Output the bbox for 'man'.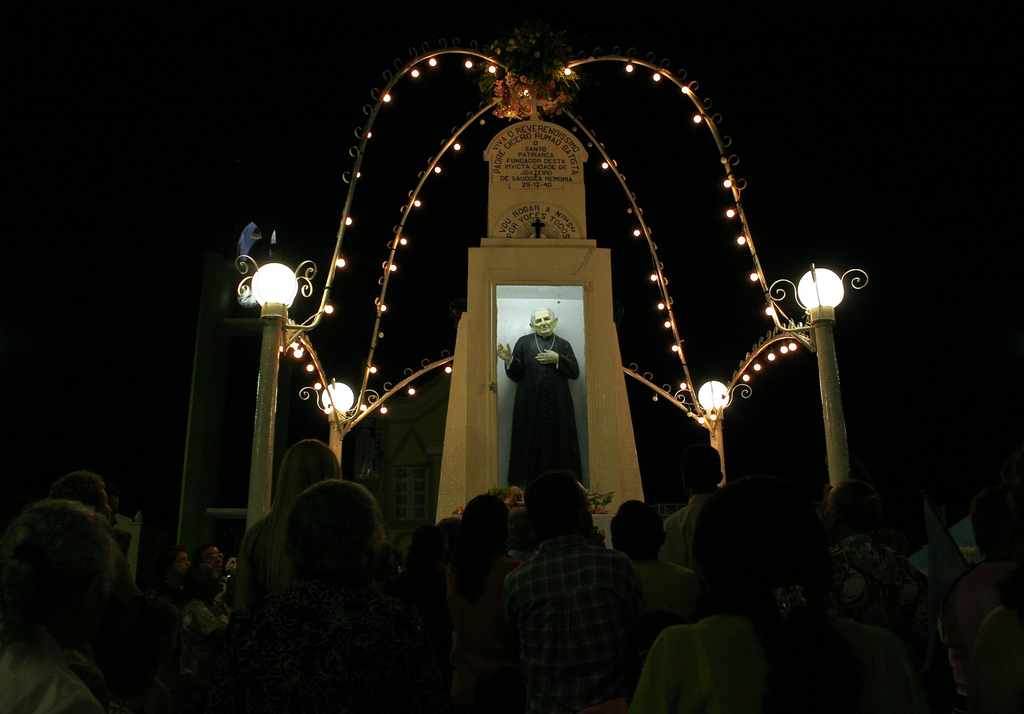
[479, 477, 662, 706].
